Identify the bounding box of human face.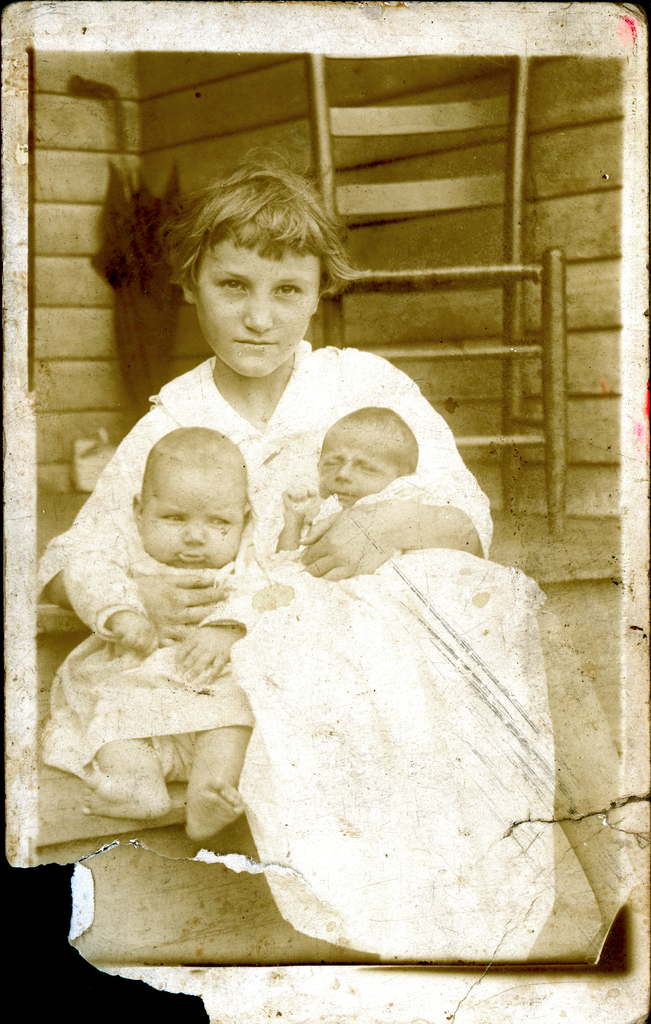
313,420,398,513.
